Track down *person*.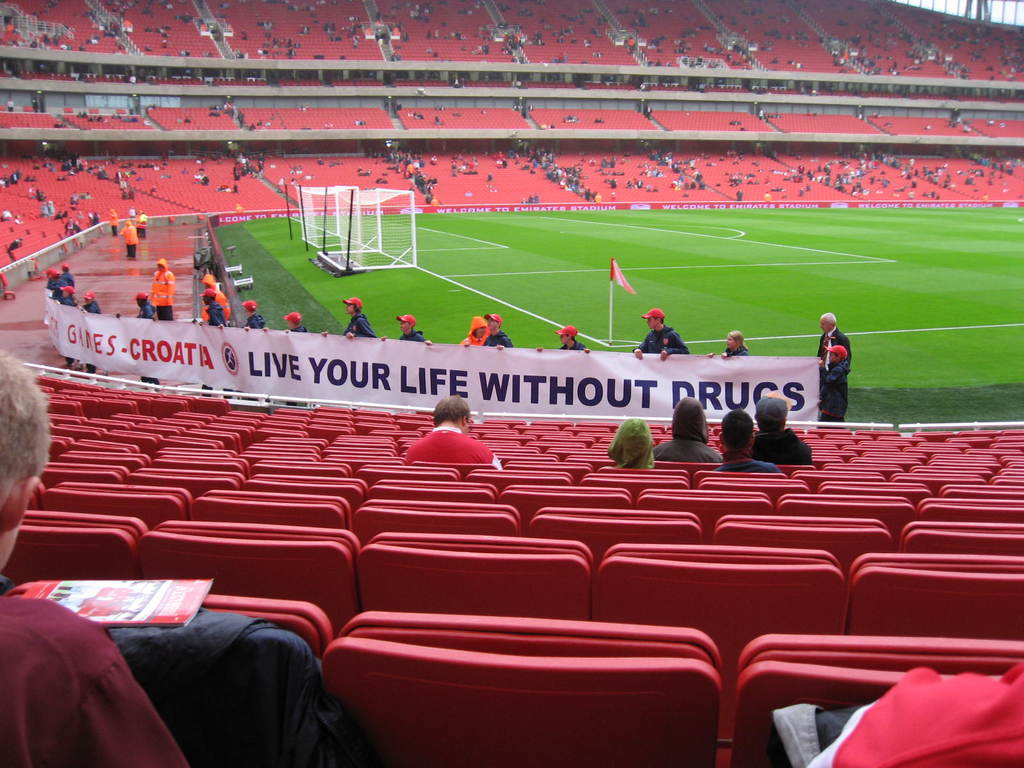
Tracked to <region>609, 419, 655, 477</region>.
